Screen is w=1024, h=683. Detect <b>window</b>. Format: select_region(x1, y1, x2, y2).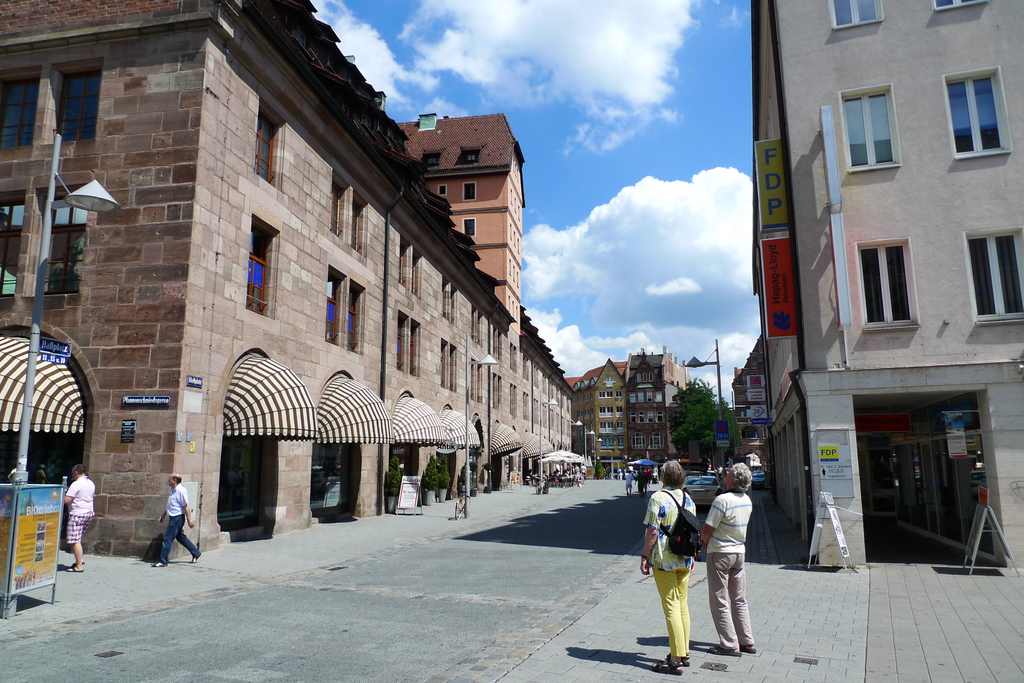
select_region(830, 0, 880, 30).
